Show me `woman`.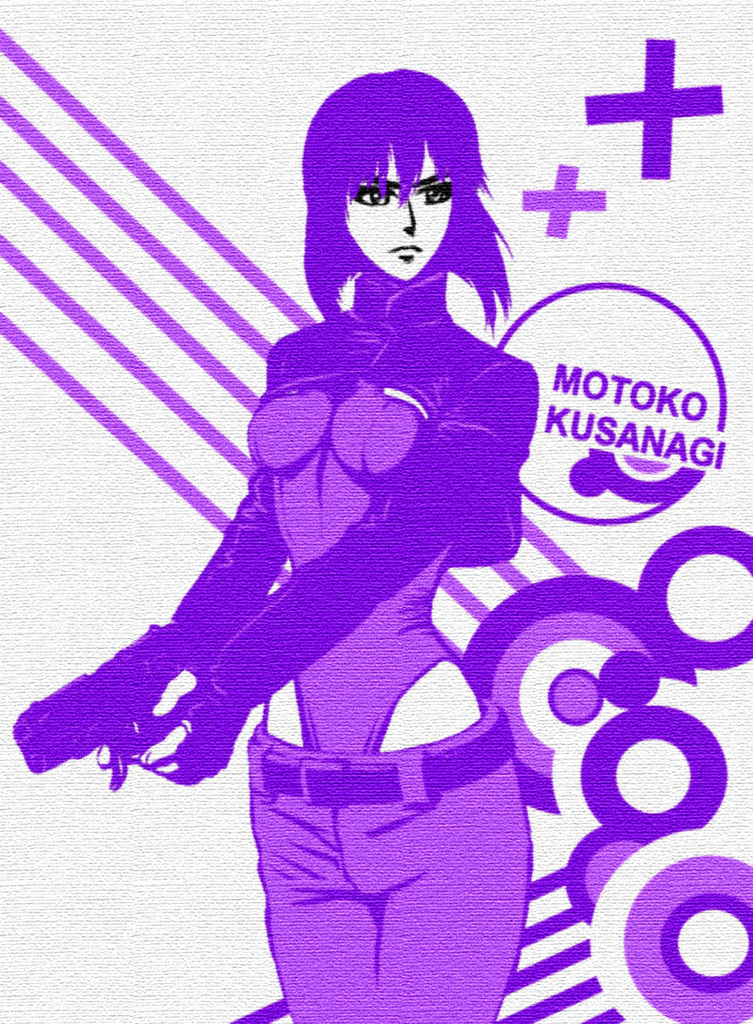
`woman` is here: crop(51, 34, 586, 962).
